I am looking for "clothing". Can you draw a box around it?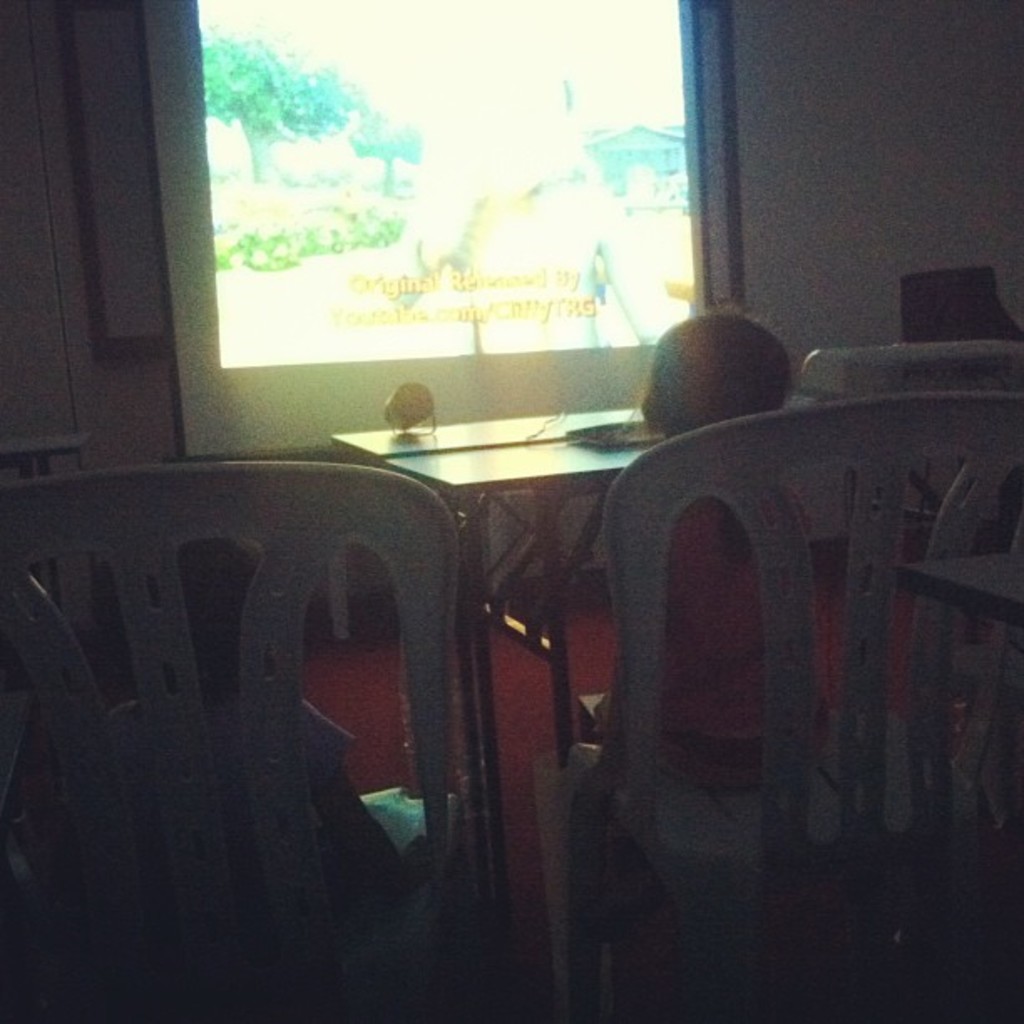
Sure, the bounding box is [661, 504, 837, 785].
